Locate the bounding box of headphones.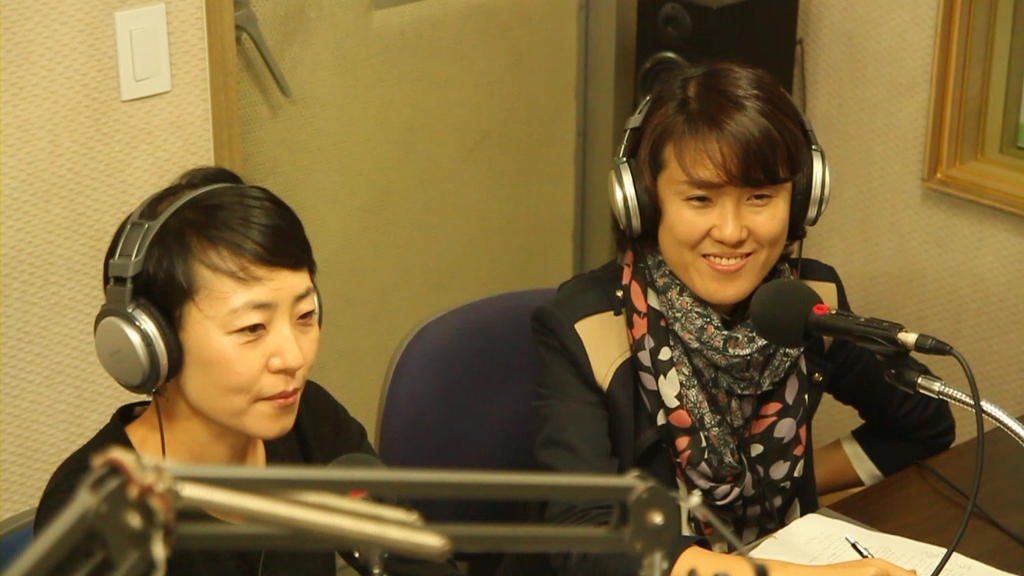
Bounding box: left=606, top=73, right=831, bottom=241.
